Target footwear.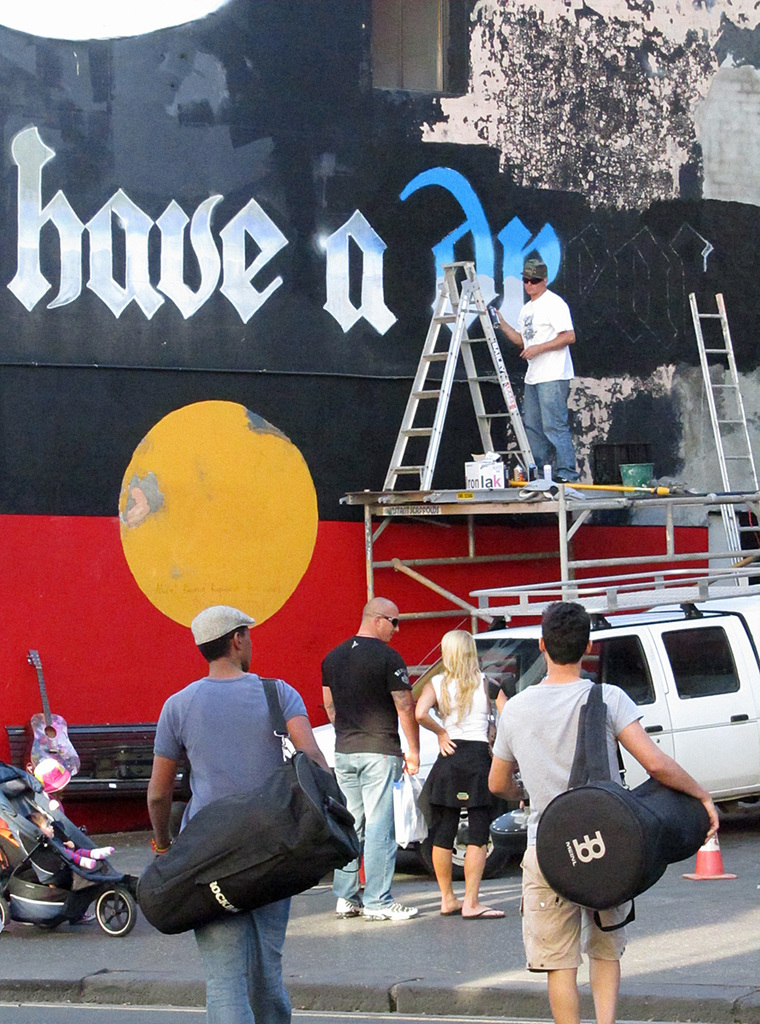
Target region: {"left": 520, "top": 486, "right": 537, "bottom": 497}.
